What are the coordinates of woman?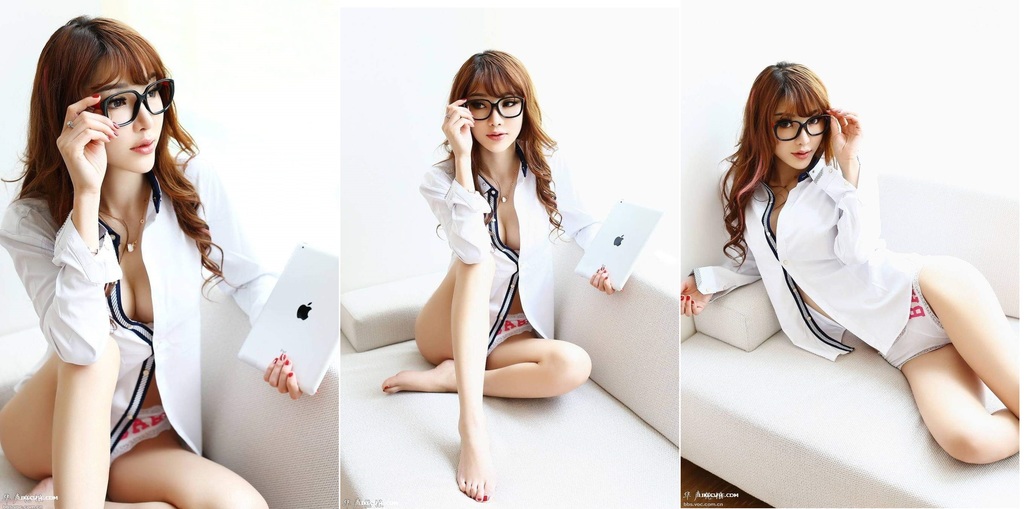
region(381, 49, 617, 504).
